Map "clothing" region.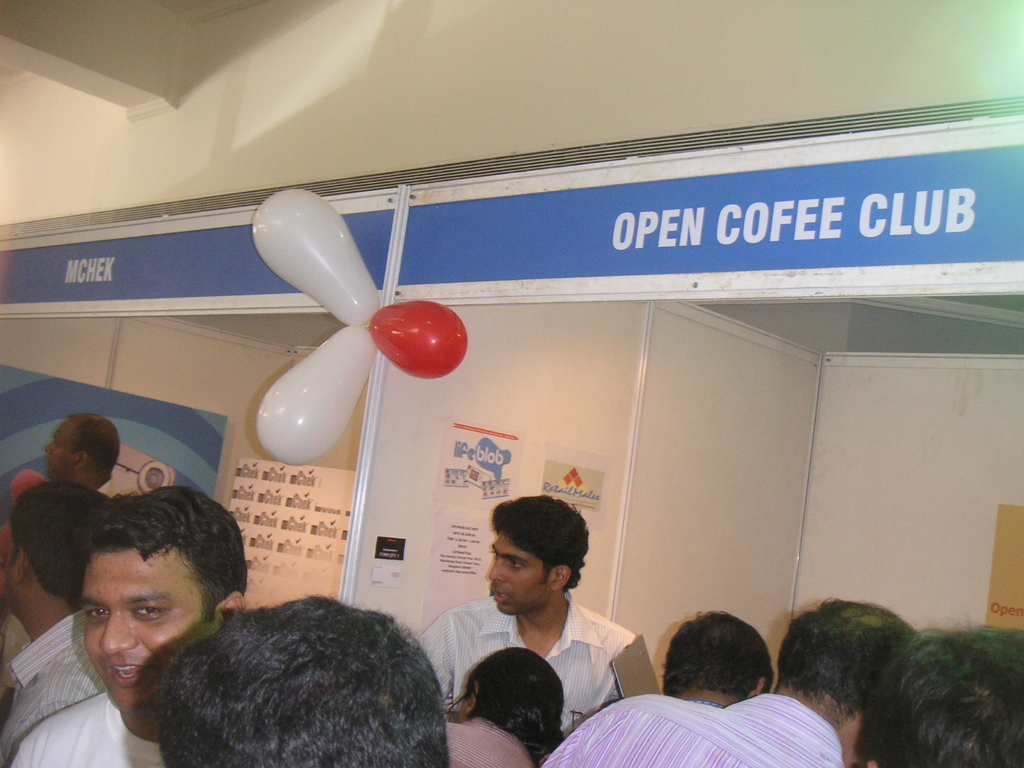
Mapped to [left=431, top=557, right=650, bottom=737].
